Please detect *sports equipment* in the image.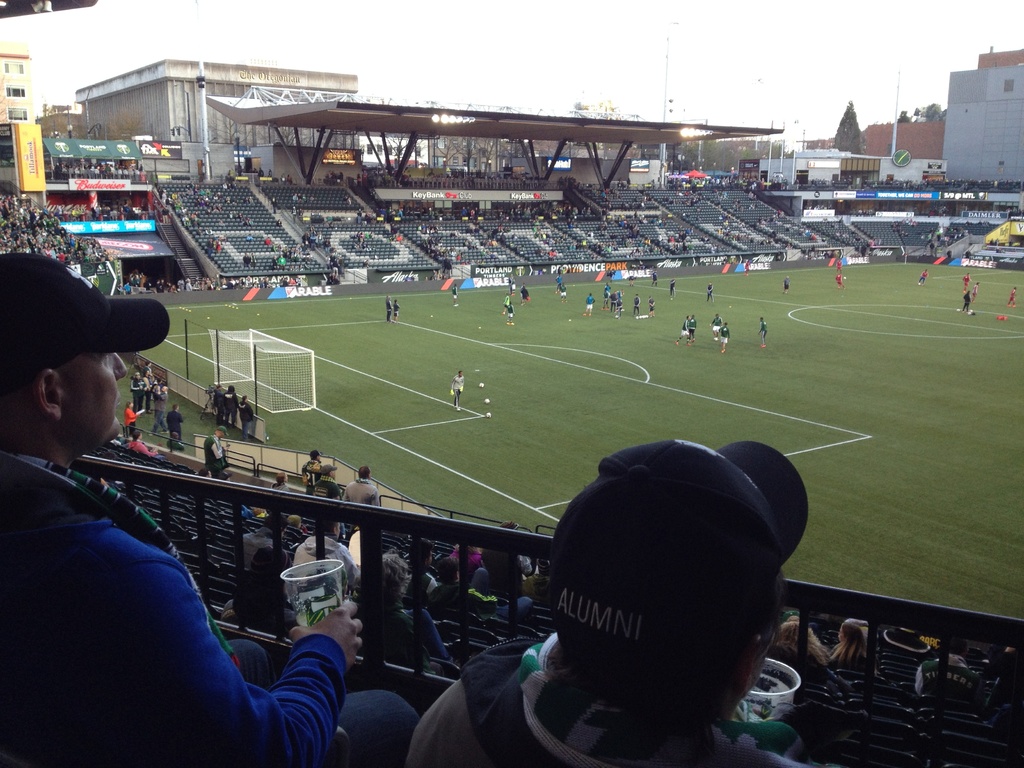
{"left": 211, "top": 326, "right": 317, "bottom": 421}.
